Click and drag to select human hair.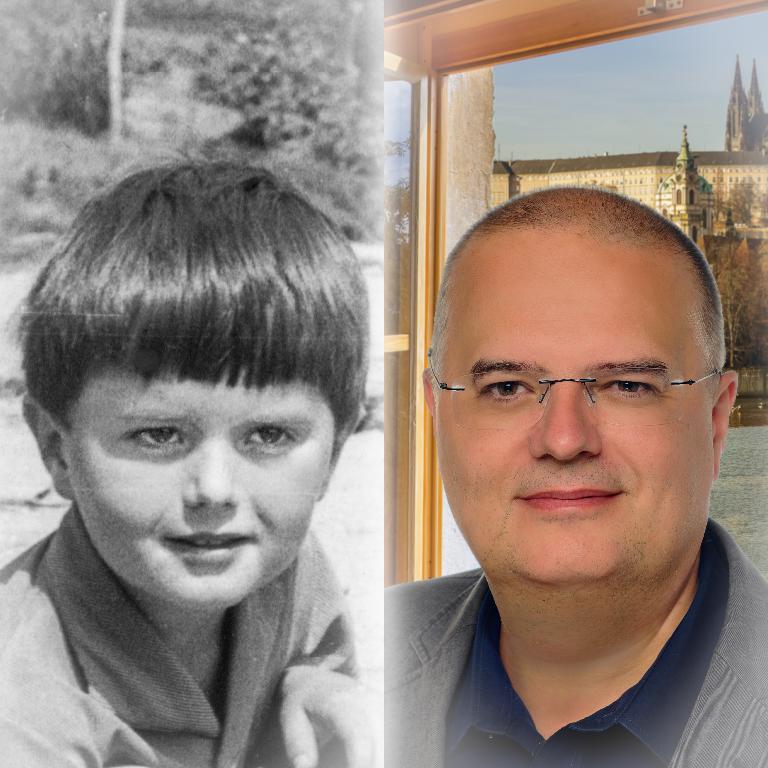
Selection: box=[425, 184, 723, 401].
